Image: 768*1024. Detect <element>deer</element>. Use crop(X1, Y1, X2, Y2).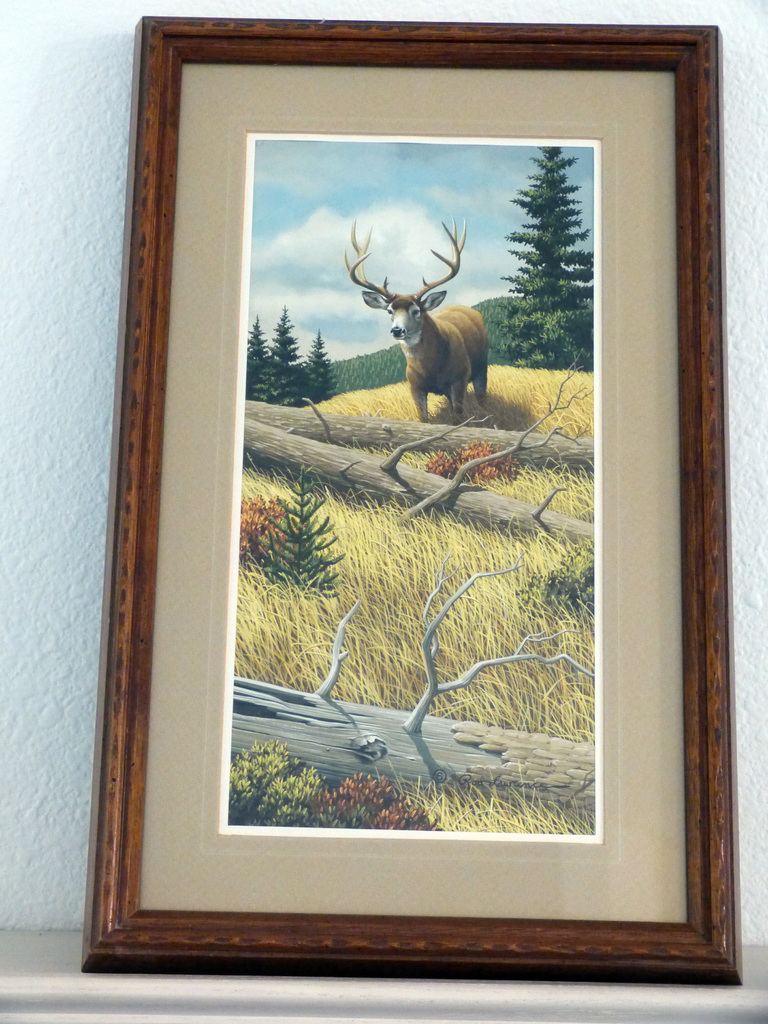
crop(342, 225, 484, 426).
